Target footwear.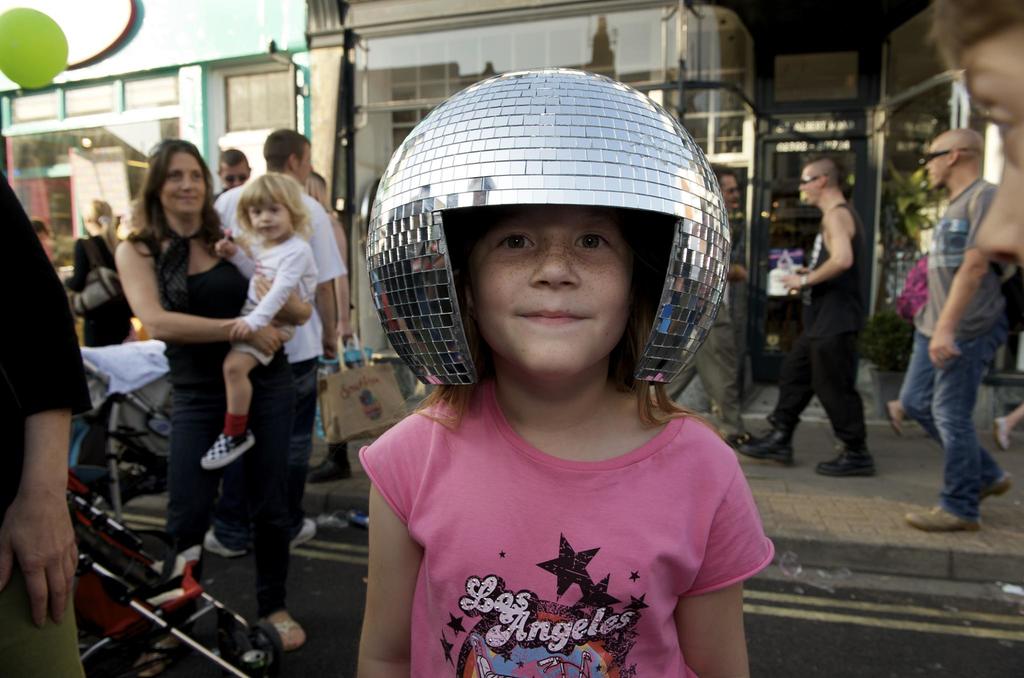
Target region: [202,435,255,466].
